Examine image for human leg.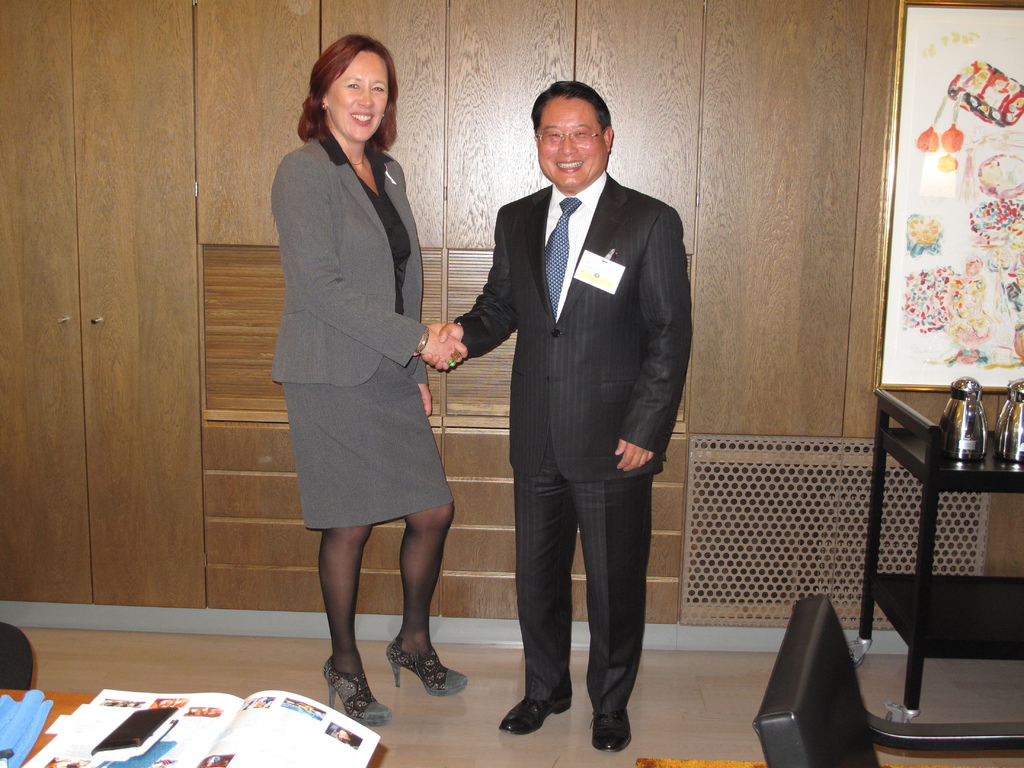
Examination result: bbox=[388, 513, 465, 700].
